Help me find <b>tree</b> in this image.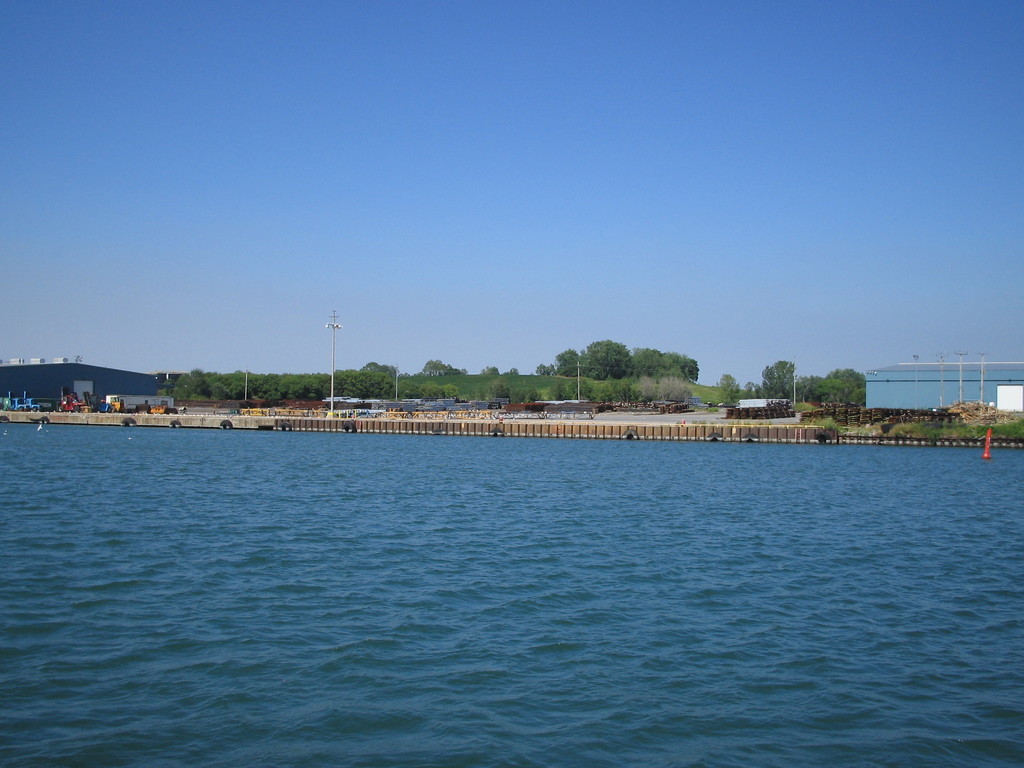
Found it: [847, 390, 868, 409].
